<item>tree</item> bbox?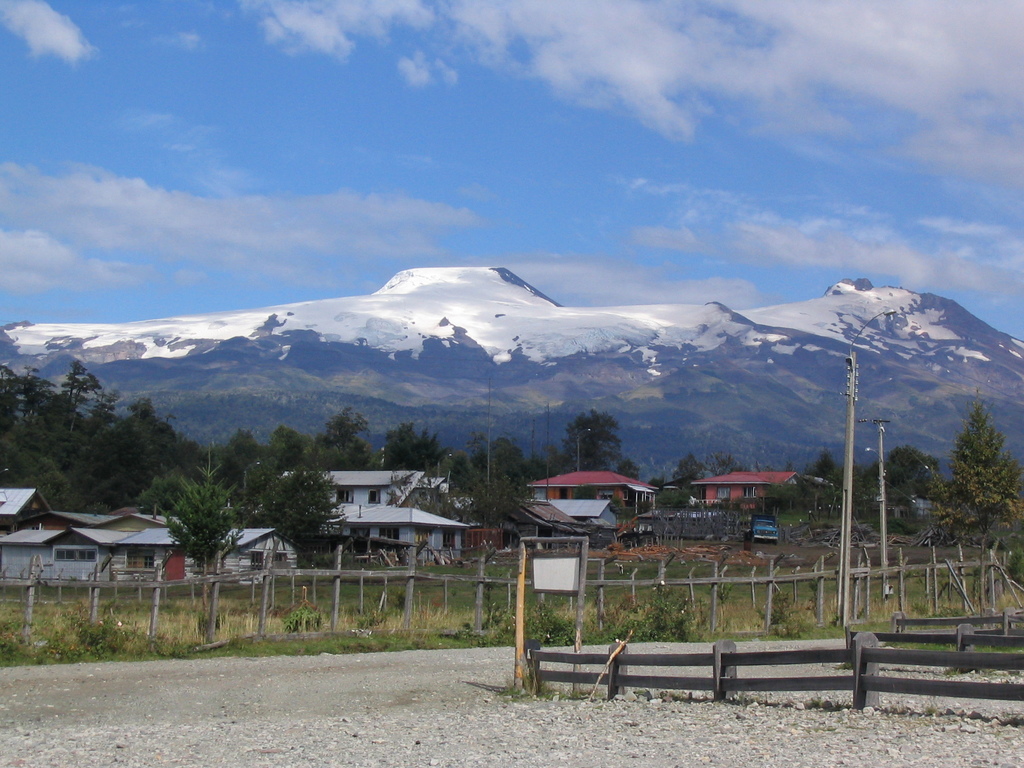
region(128, 464, 242, 611)
